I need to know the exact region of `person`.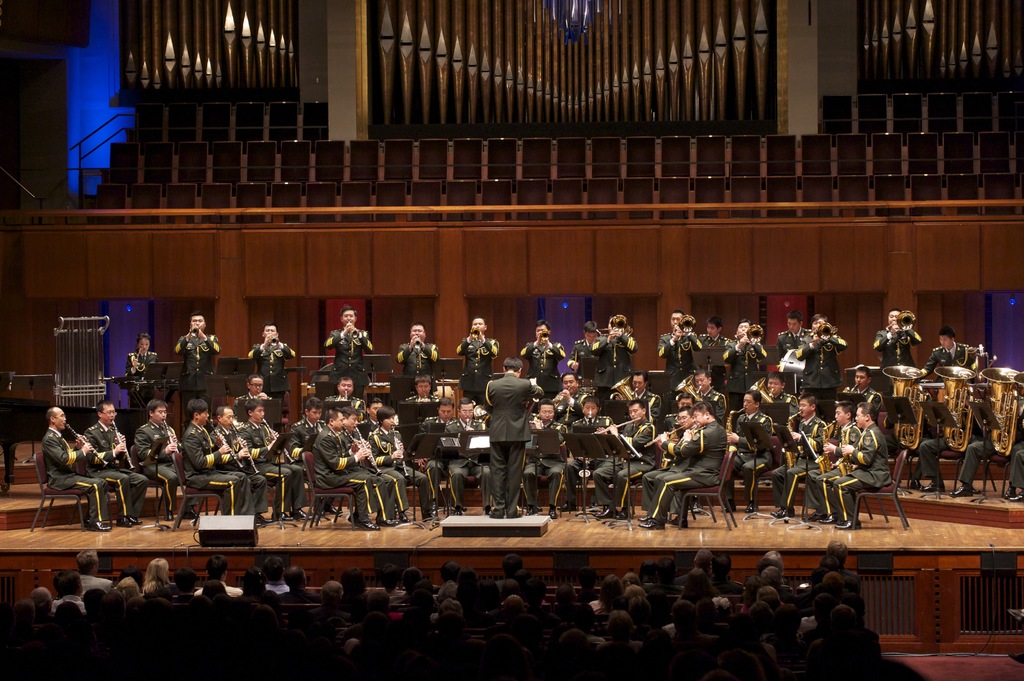
Region: BBox(323, 376, 362, 410).
